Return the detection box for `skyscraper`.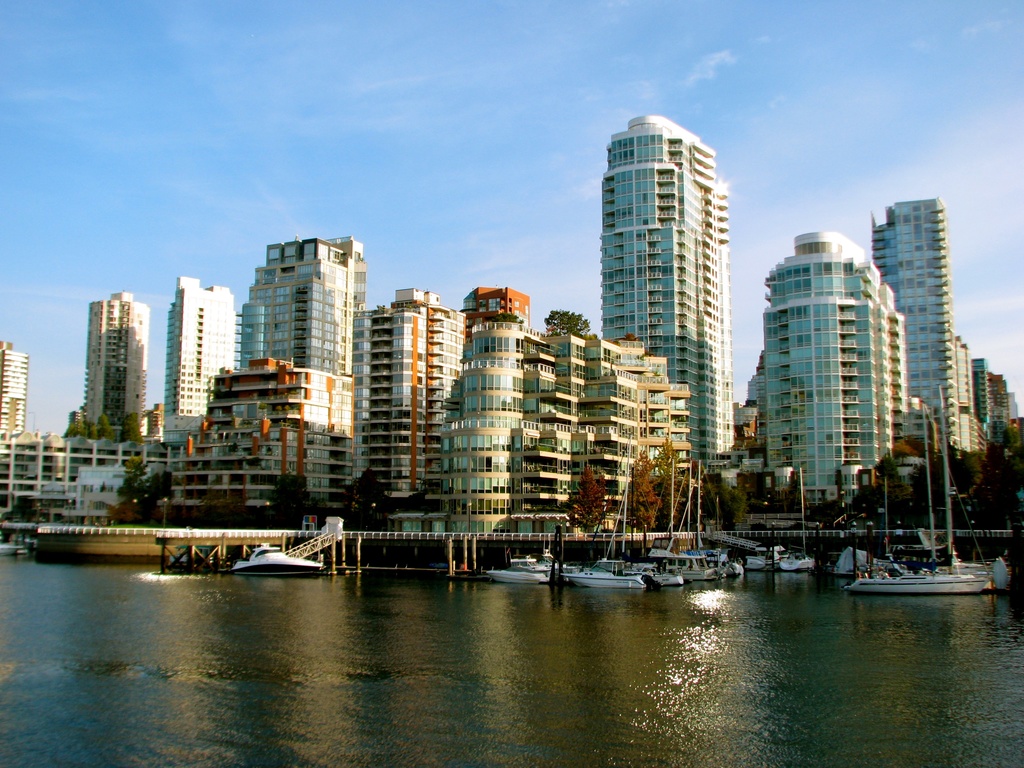
left=0, top=429, right=177, bottom=529.
